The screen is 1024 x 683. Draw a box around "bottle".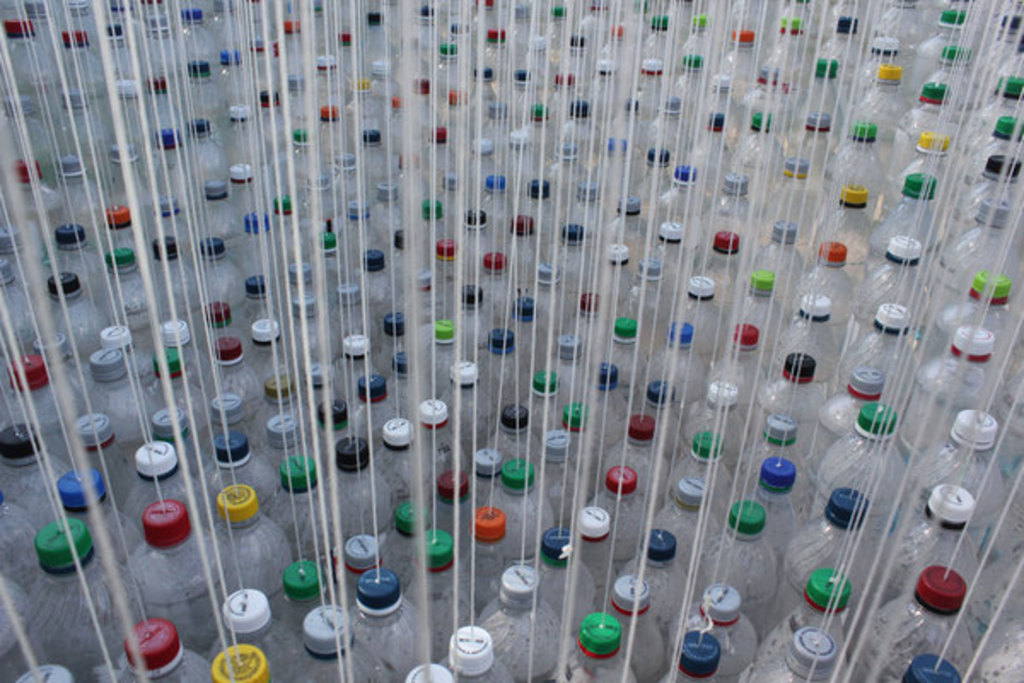
crop(881, 128, 954, 231).
